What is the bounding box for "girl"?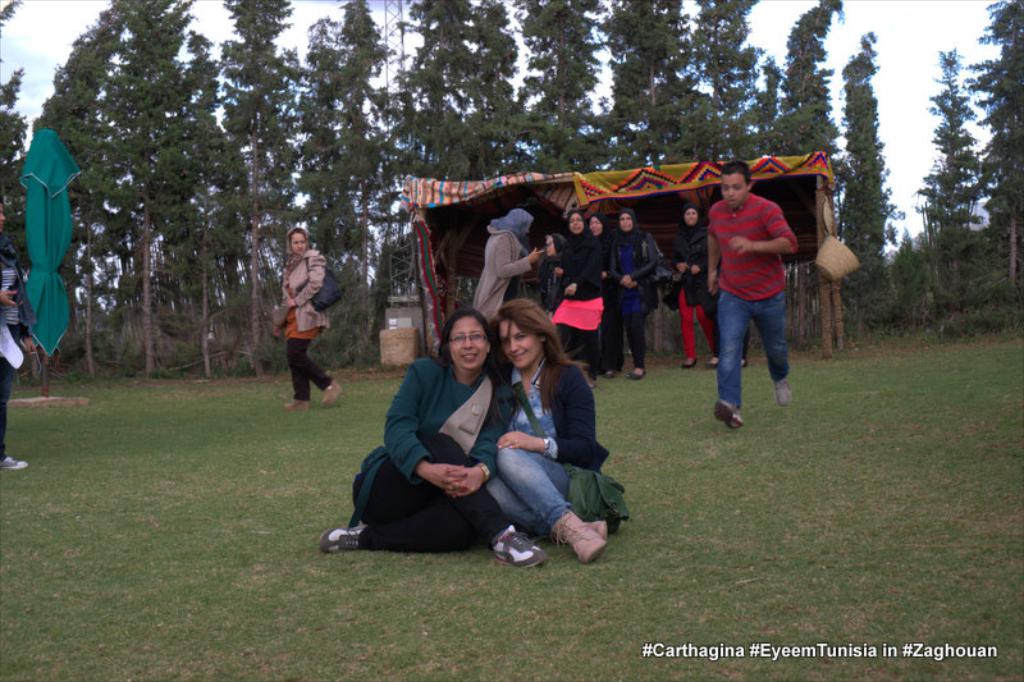
left=483, top=298, right=628, bottom=564.
